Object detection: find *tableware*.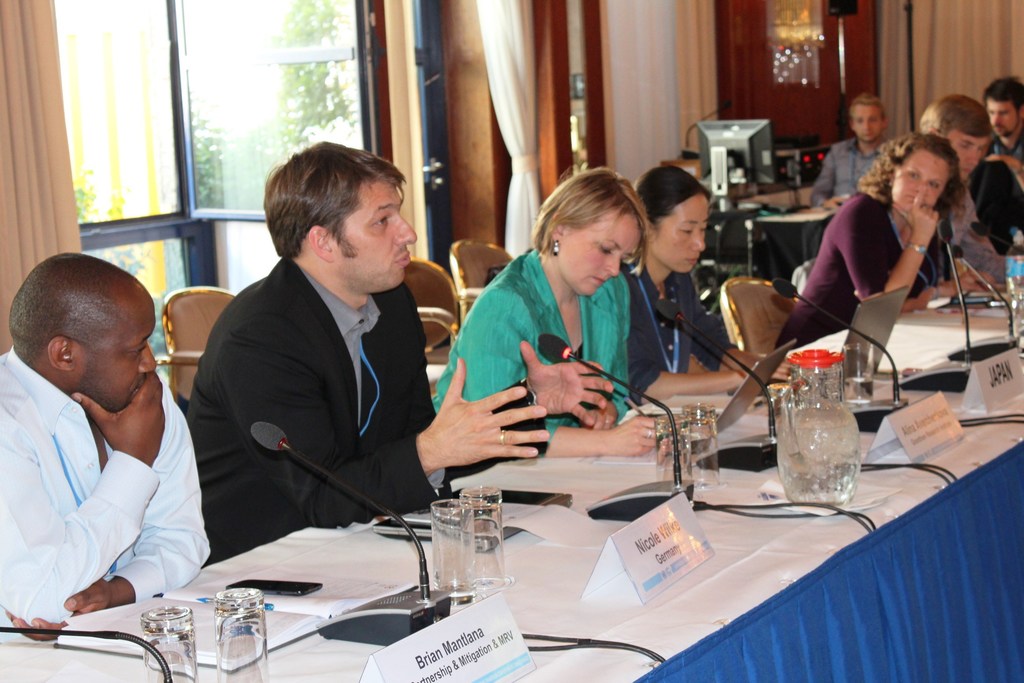
774 356 878 513.
